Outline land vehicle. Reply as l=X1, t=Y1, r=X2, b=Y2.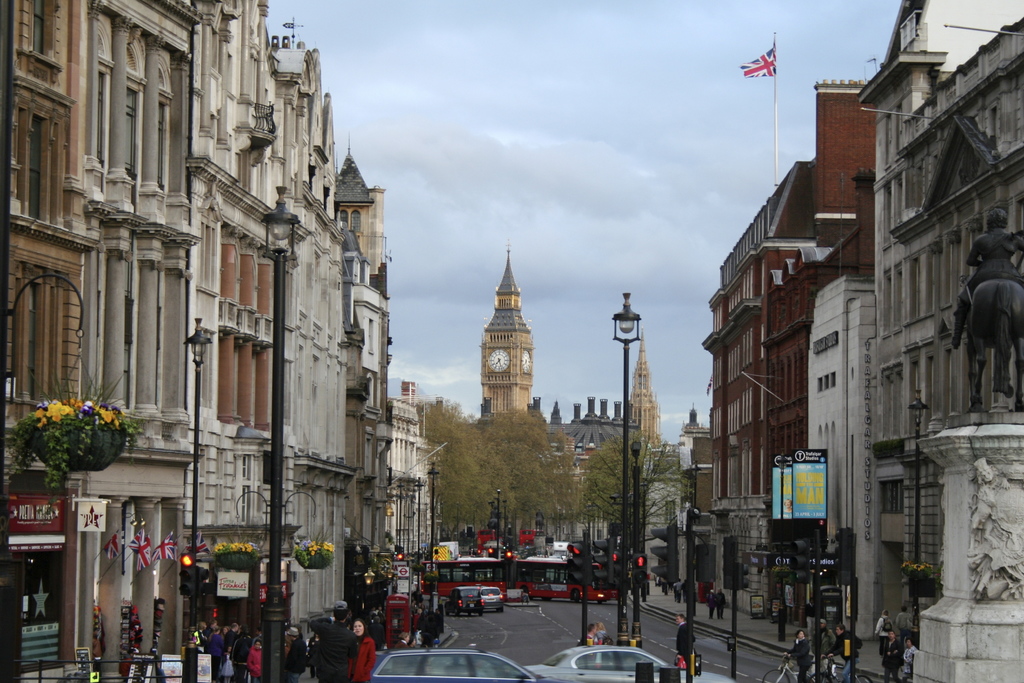
l=524, t=645, r=739, b=682.
